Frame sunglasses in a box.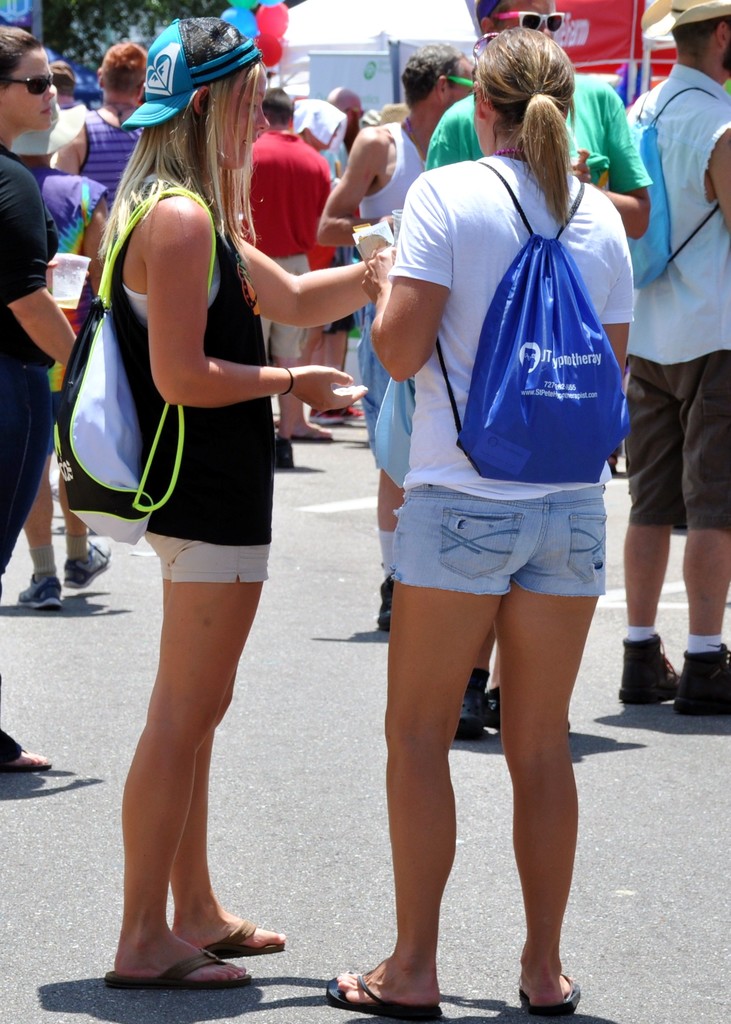
{"x1": 3, "y1": 76, "x2": 51, "y2": 95}.
